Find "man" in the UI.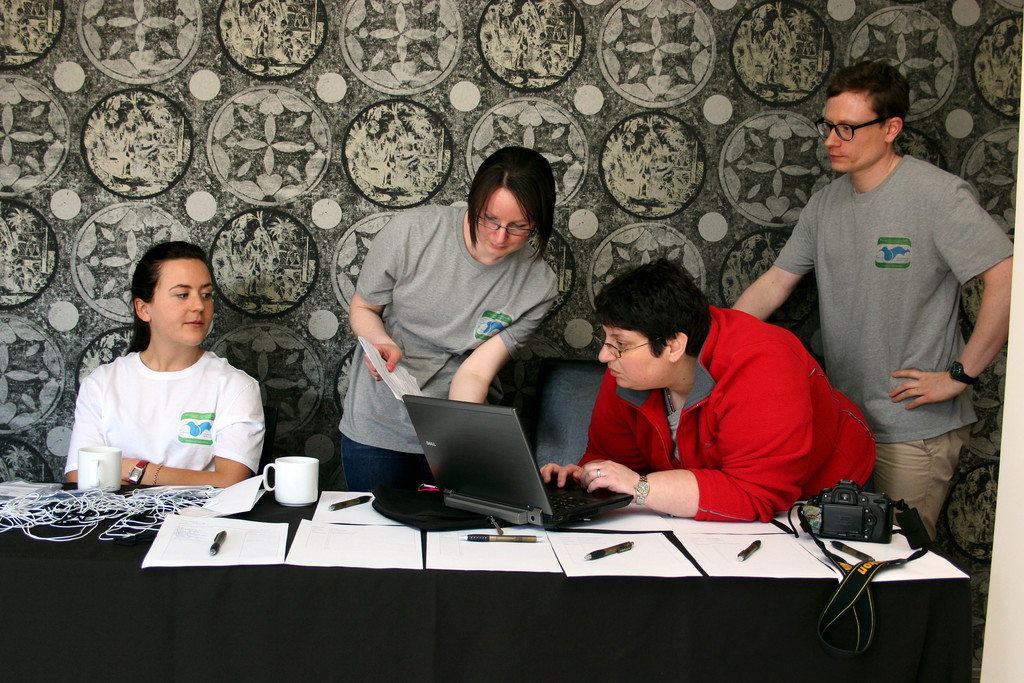
UI element at (x1=726, y1=64, x2=1018, y2=550).
